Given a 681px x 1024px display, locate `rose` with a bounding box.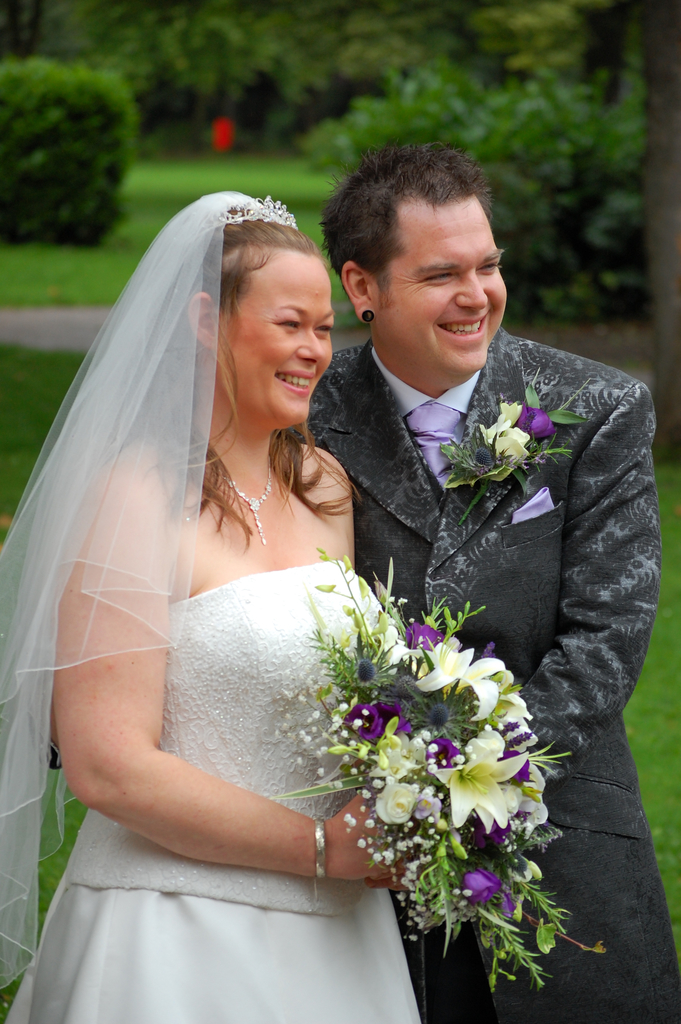
Located: 464, 870, 501, 908.
